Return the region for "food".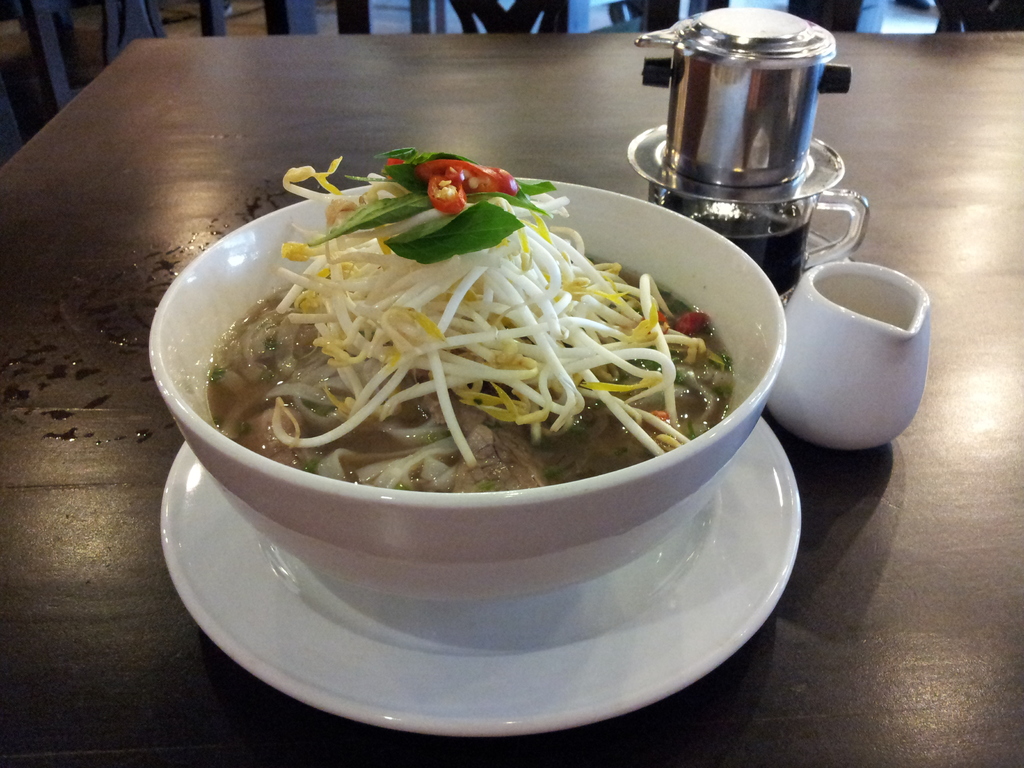
locate(171, 150, 738, 558).
